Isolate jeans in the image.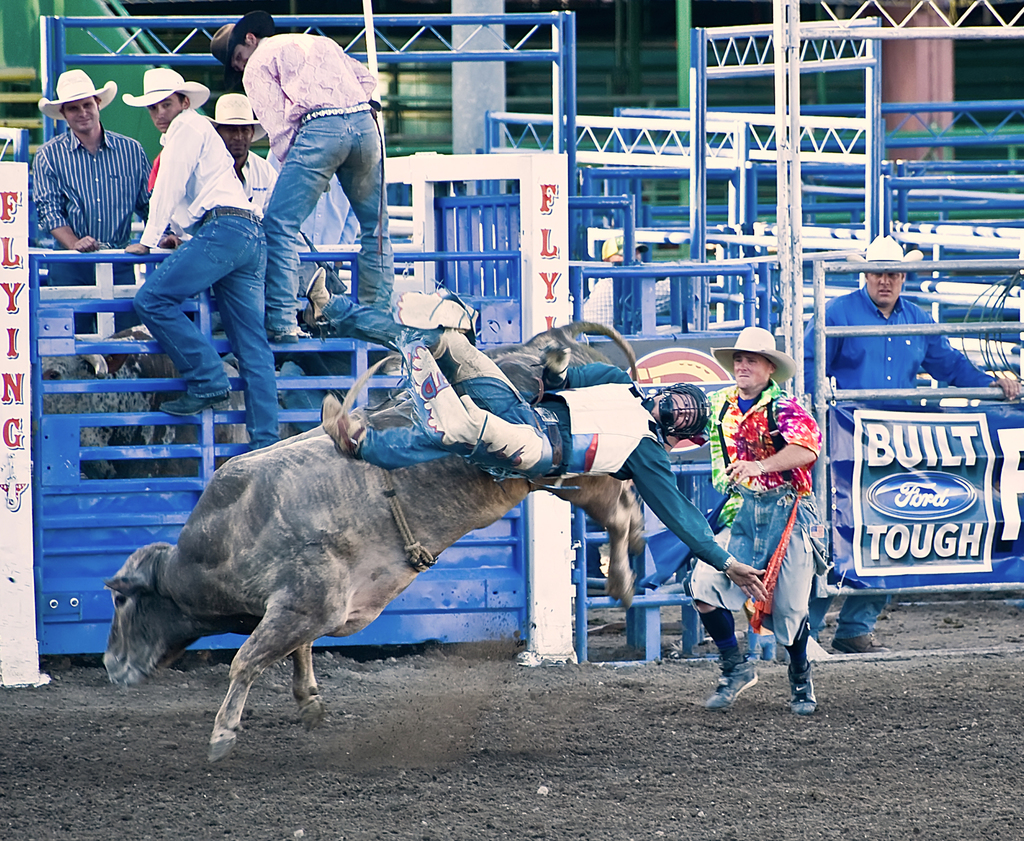
Isolated region: bbox=[234, 90, 387, 344].
